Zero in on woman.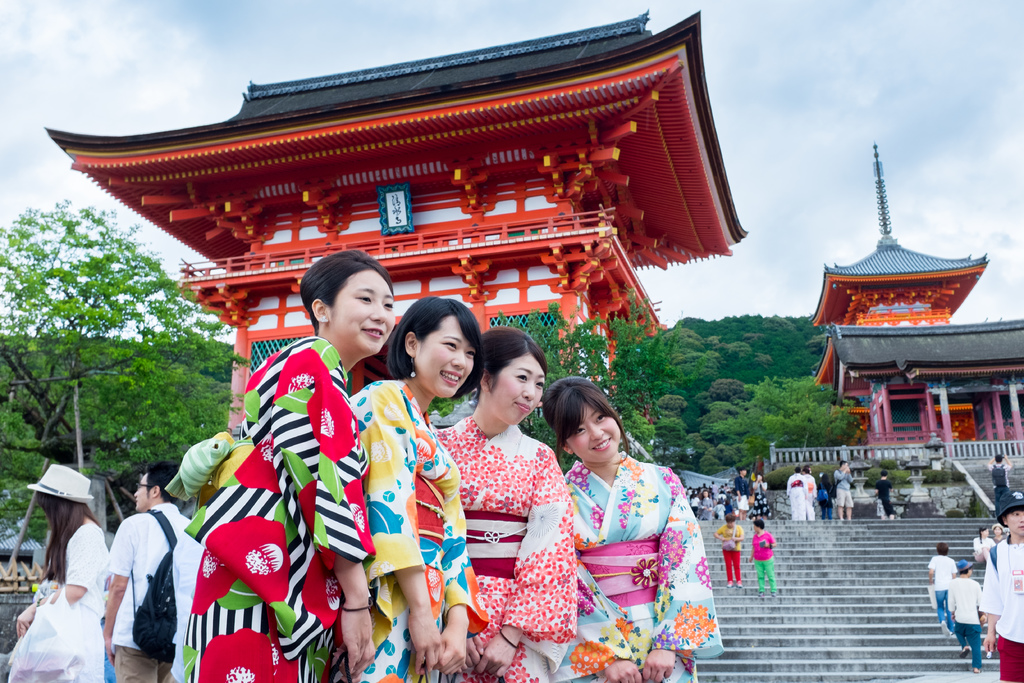
Zeroed in: {"left": 973, "top": 525, "right": 996, "bottom": 565}.
